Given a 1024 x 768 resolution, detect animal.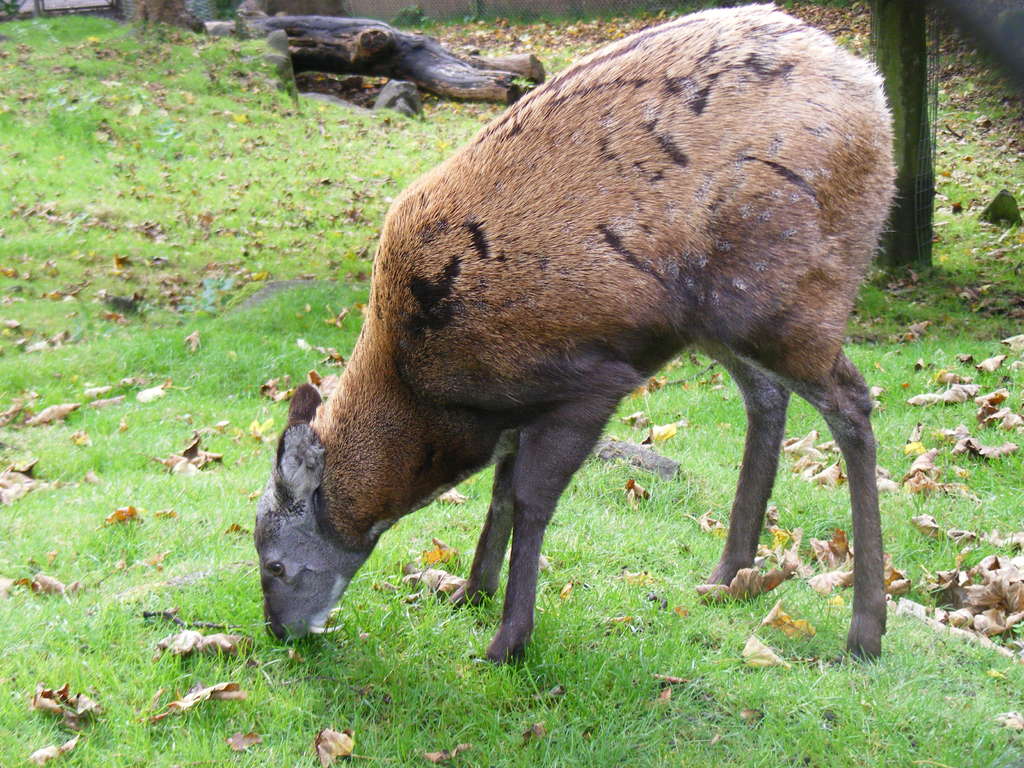
[255,1,896,664].
